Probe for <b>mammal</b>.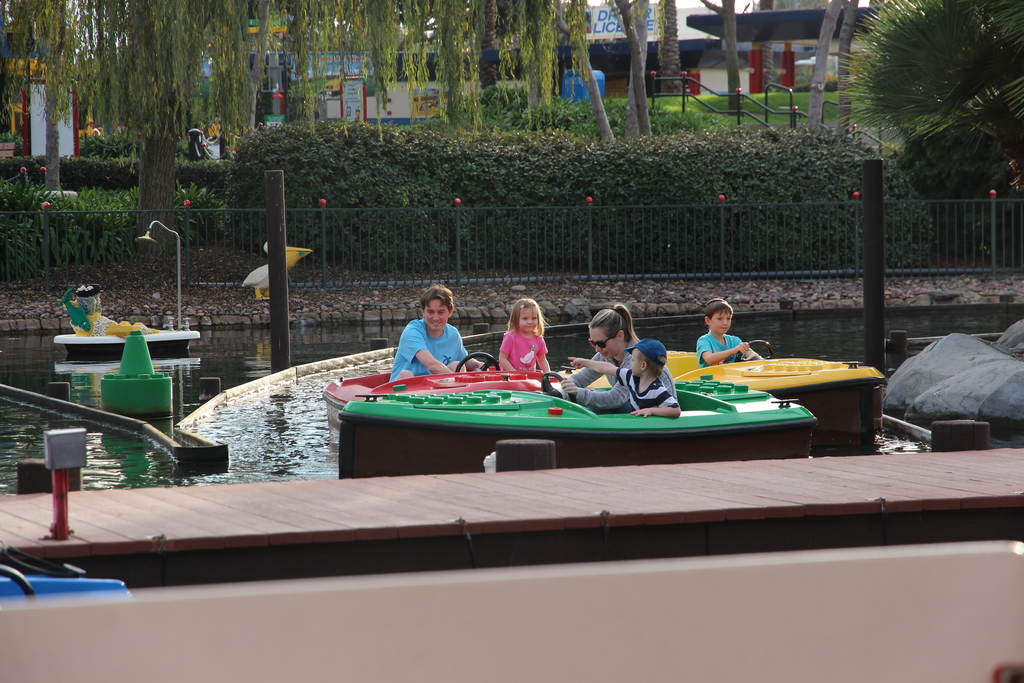
Probe result: 497,296,554,374.
